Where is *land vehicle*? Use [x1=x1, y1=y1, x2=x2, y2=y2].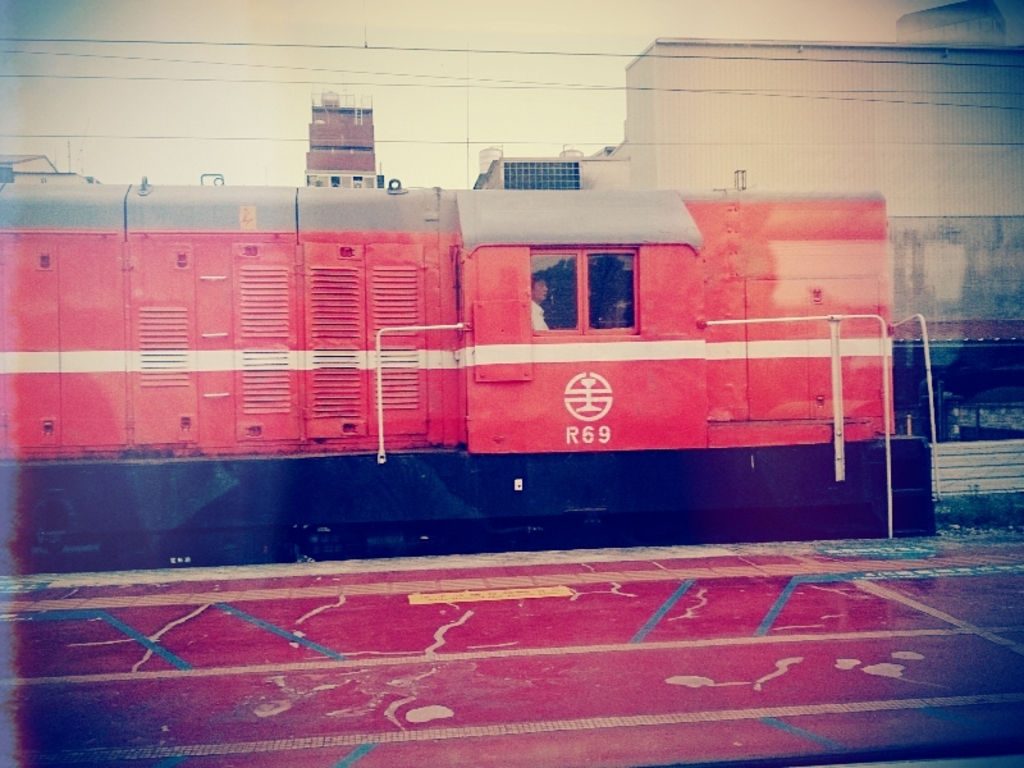
[x1=4, y1=193, x2=957, y2=563].
